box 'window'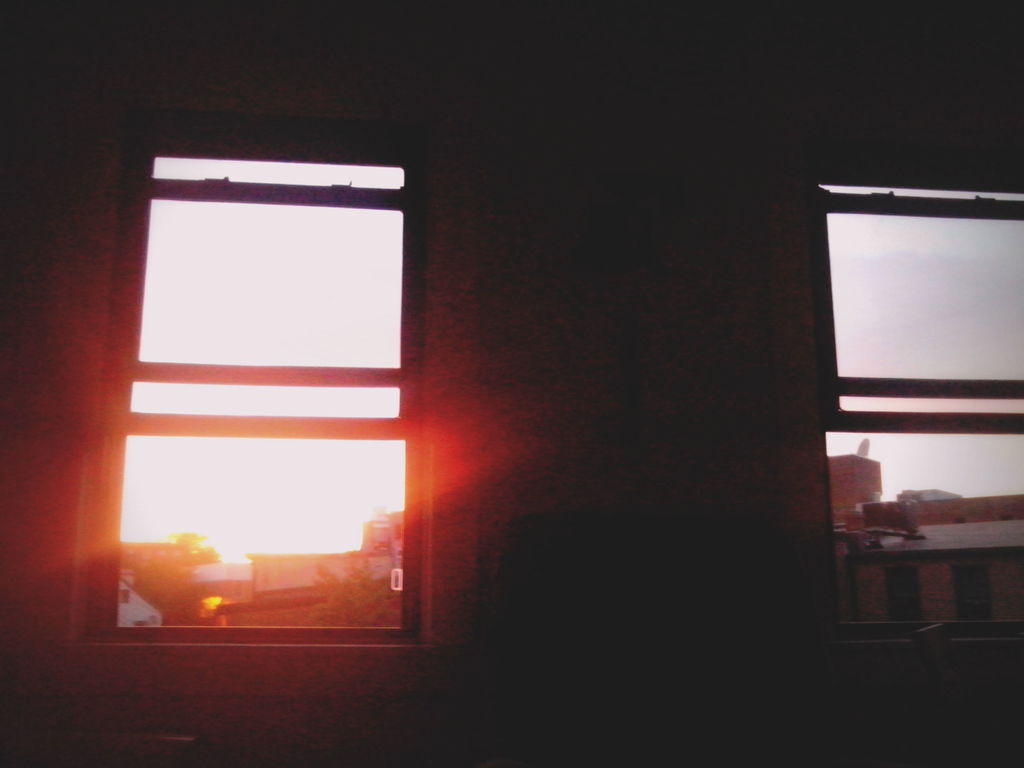
807/186/1023/673
